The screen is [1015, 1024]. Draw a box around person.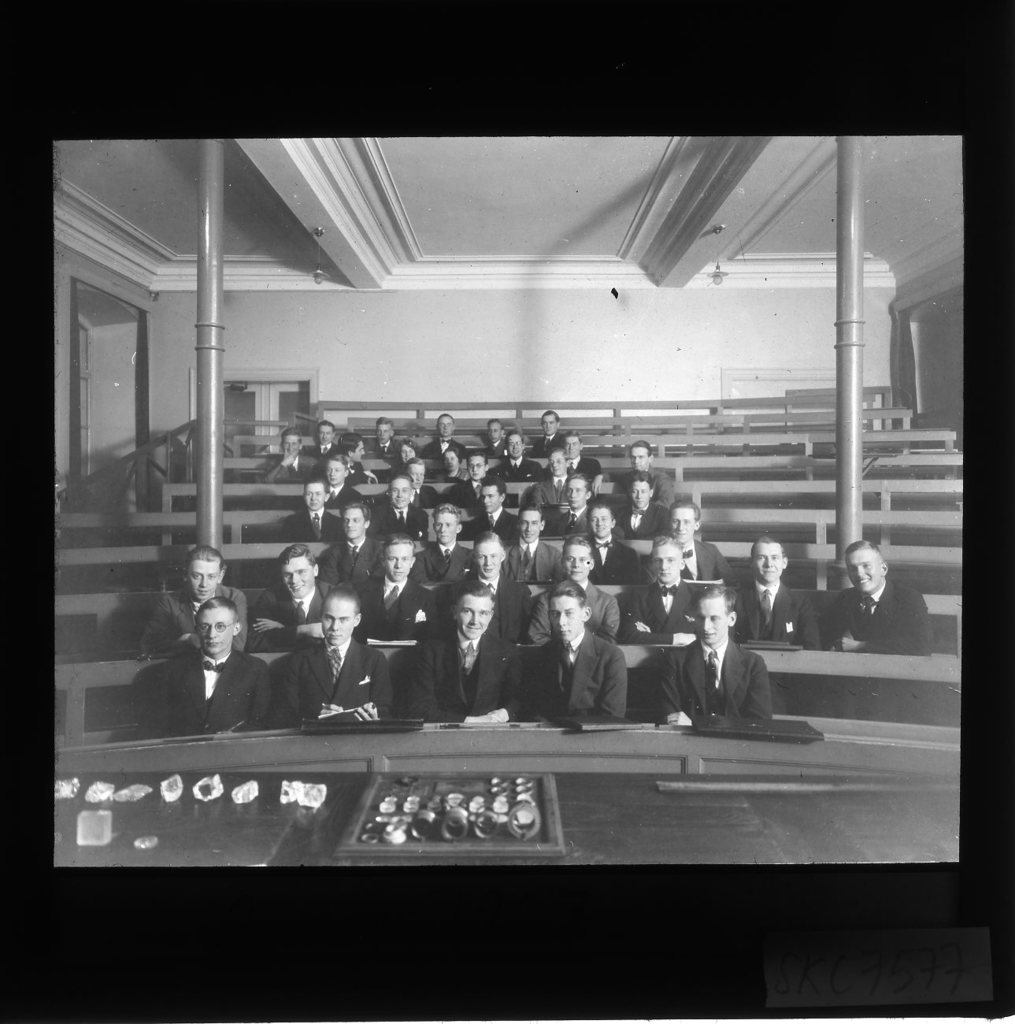
BBox(360, 531, 434, 641).
